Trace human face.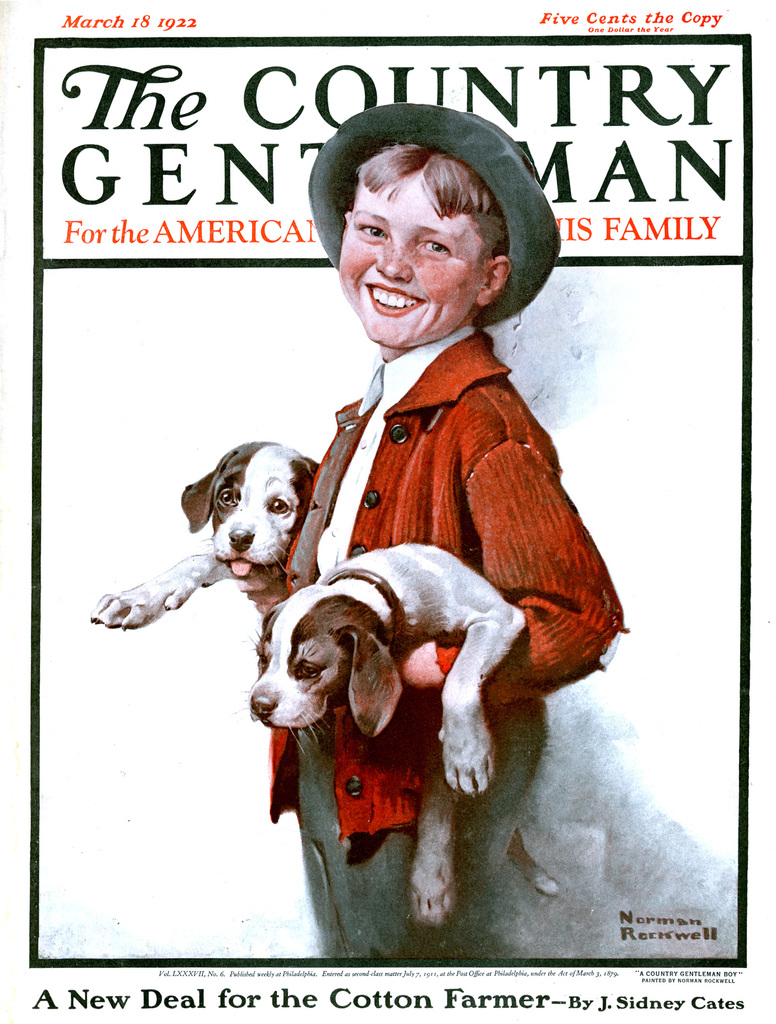
Traced to {"x1": 339, "y1": 168, "x2": 486, "y2": 348}.
